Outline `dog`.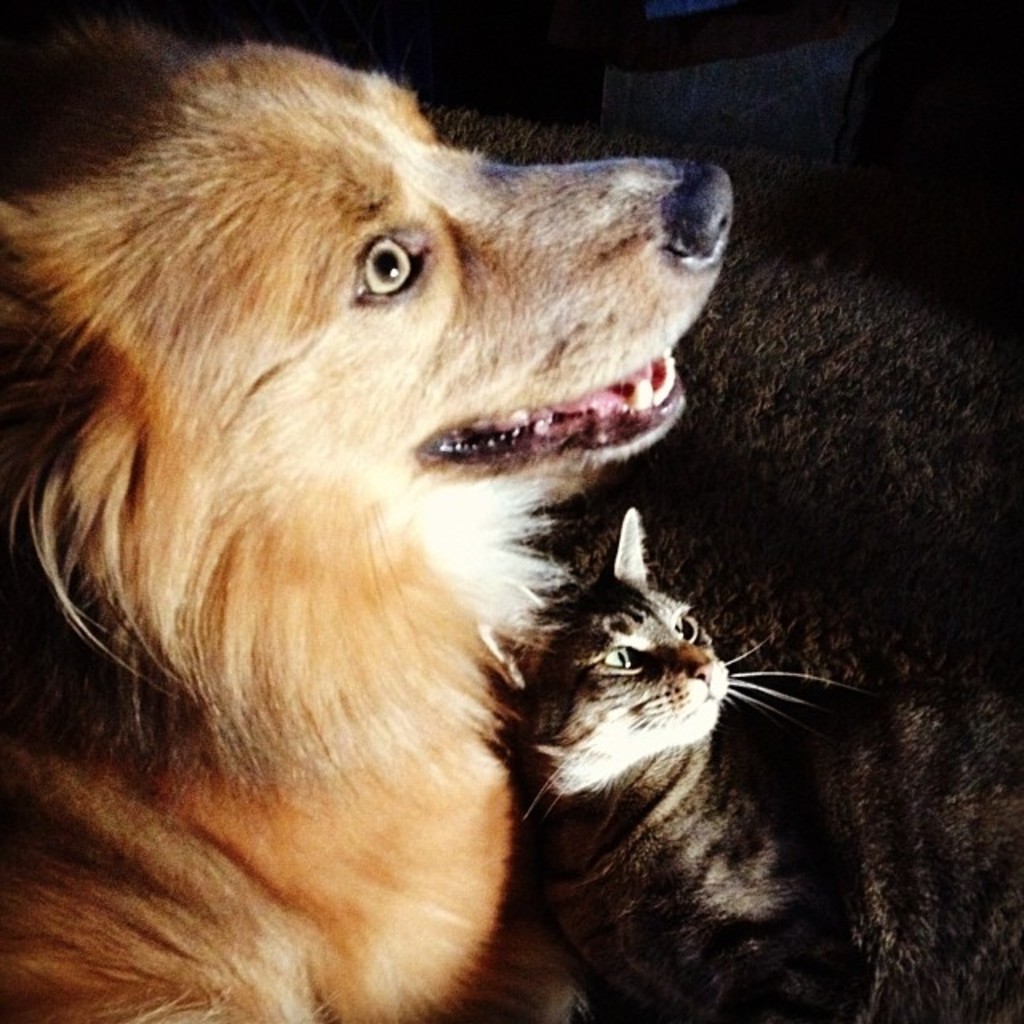
Outline: crop(0, 14, 734, 1019).
